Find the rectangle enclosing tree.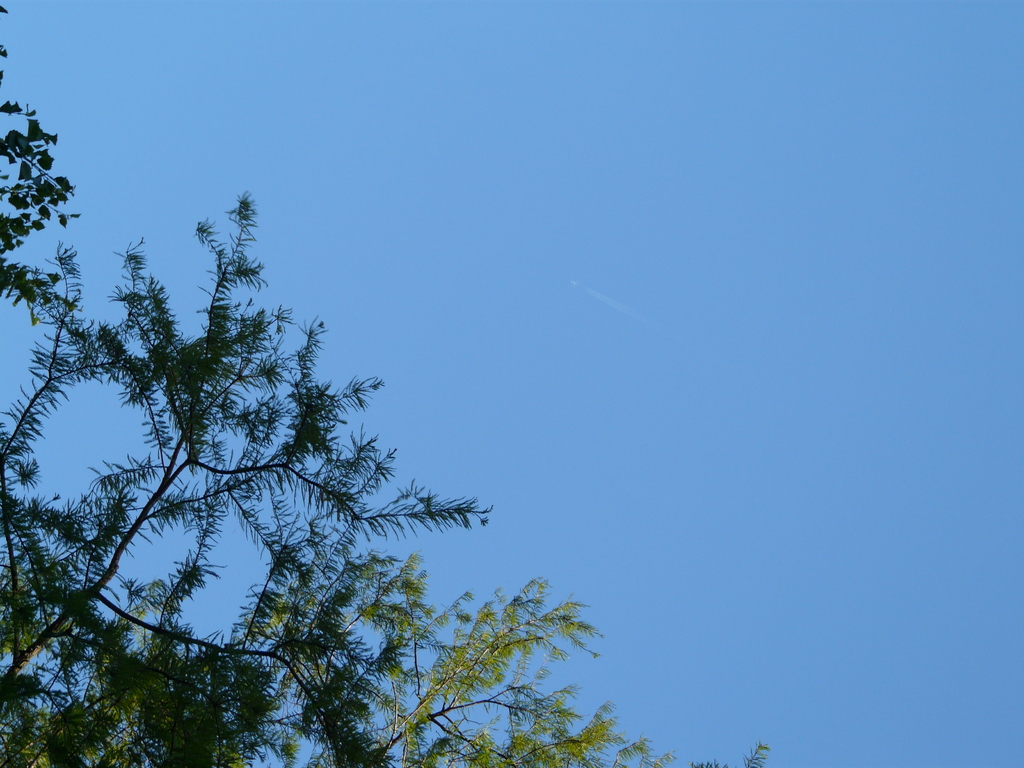
<bbox>0, 1, 90, 315</bbox>.
